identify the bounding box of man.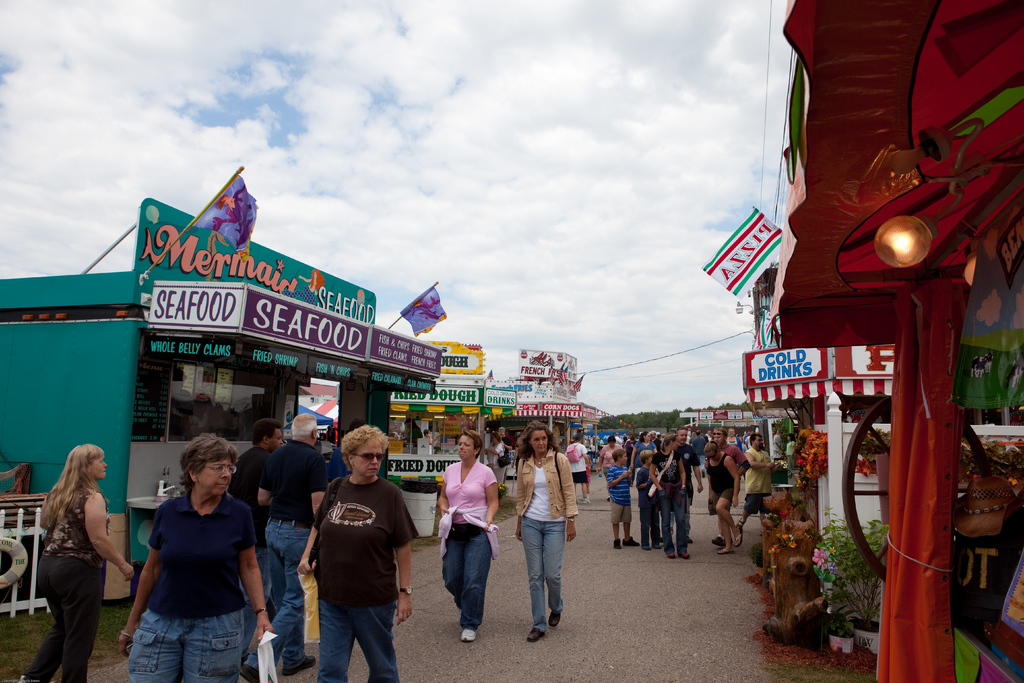
711, 426, 749, 542.
